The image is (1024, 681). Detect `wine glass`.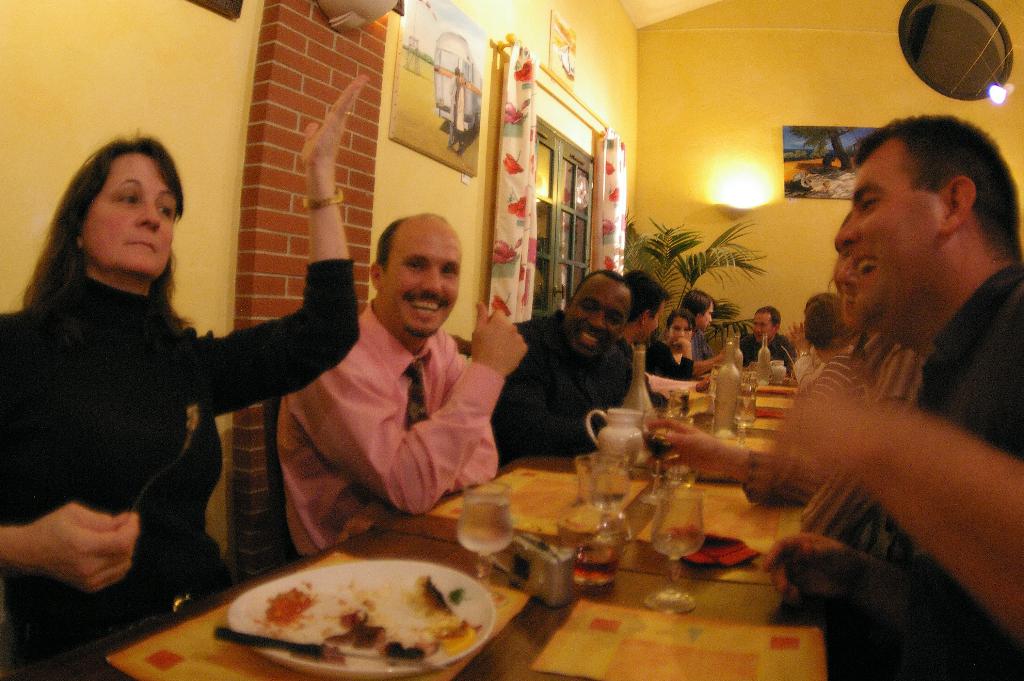
Detection: region(459, 481, 513, 581).
